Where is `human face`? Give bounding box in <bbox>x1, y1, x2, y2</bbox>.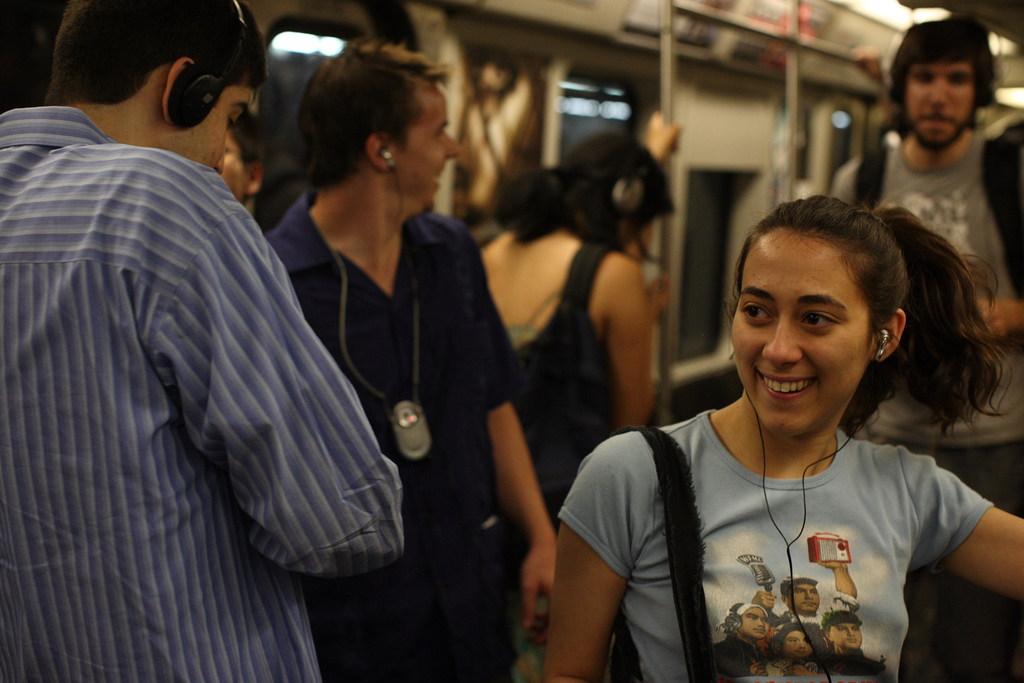
<bbox>729, 225, 873, 436</bbox>.
